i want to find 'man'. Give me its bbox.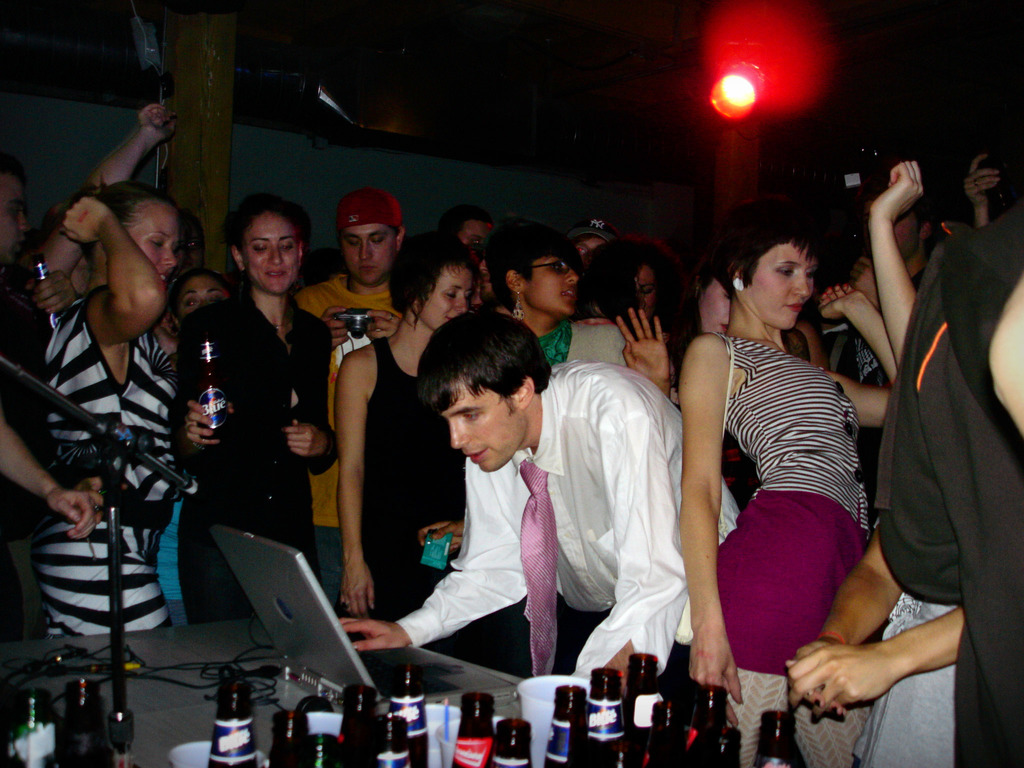
left=292, top=186, right=406, bottom=609.
